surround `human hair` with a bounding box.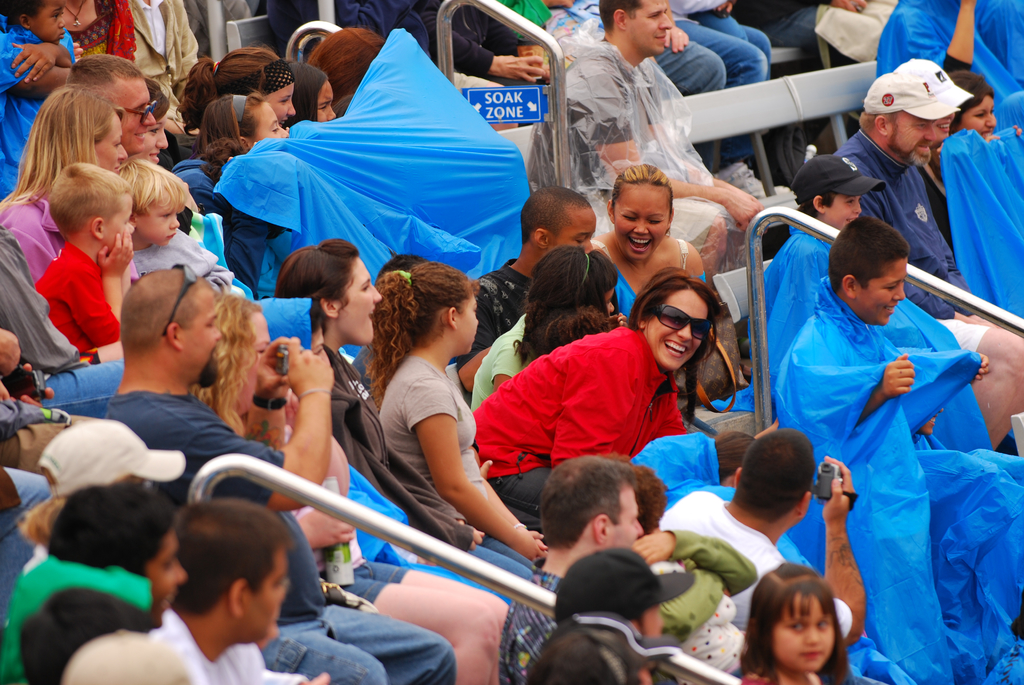
620:457:670:539.
